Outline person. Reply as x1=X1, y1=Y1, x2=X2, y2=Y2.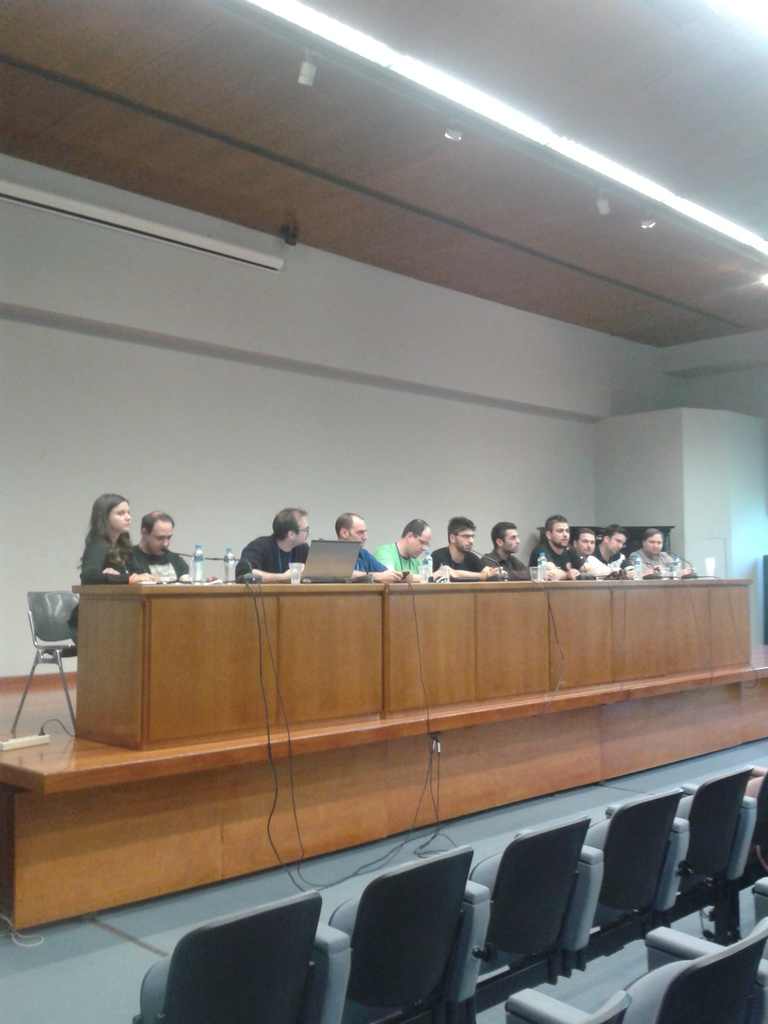
x1=589, y1=524, x2=641, y2=588.
